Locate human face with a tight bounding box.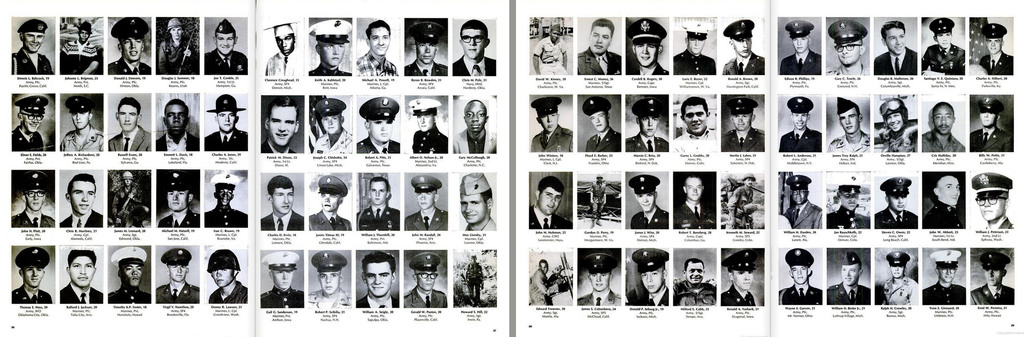
320 114 341 134.
